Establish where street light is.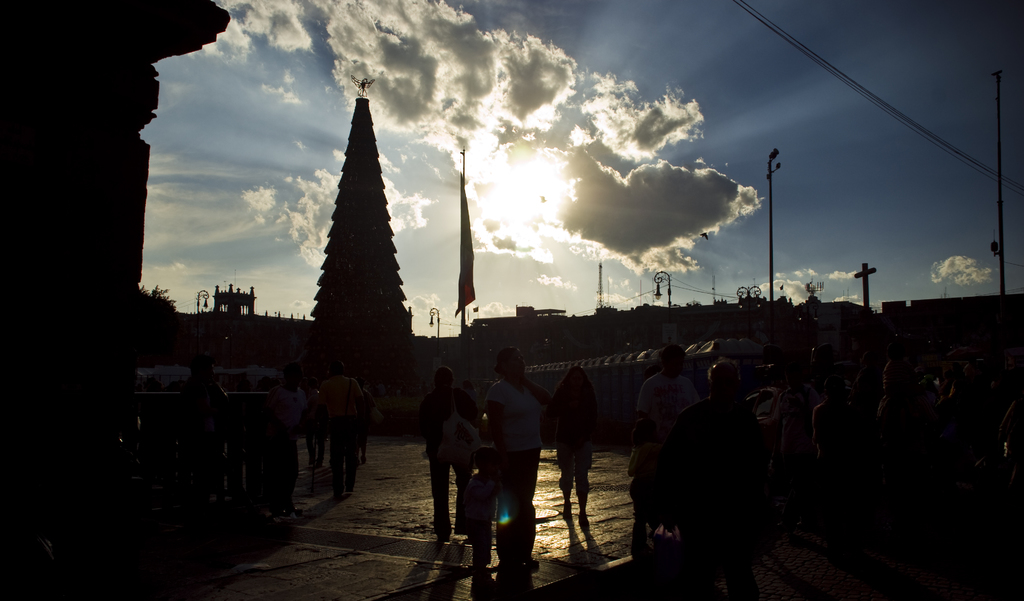
Established at x1=766, y1=147, x2=778, y2=309.
